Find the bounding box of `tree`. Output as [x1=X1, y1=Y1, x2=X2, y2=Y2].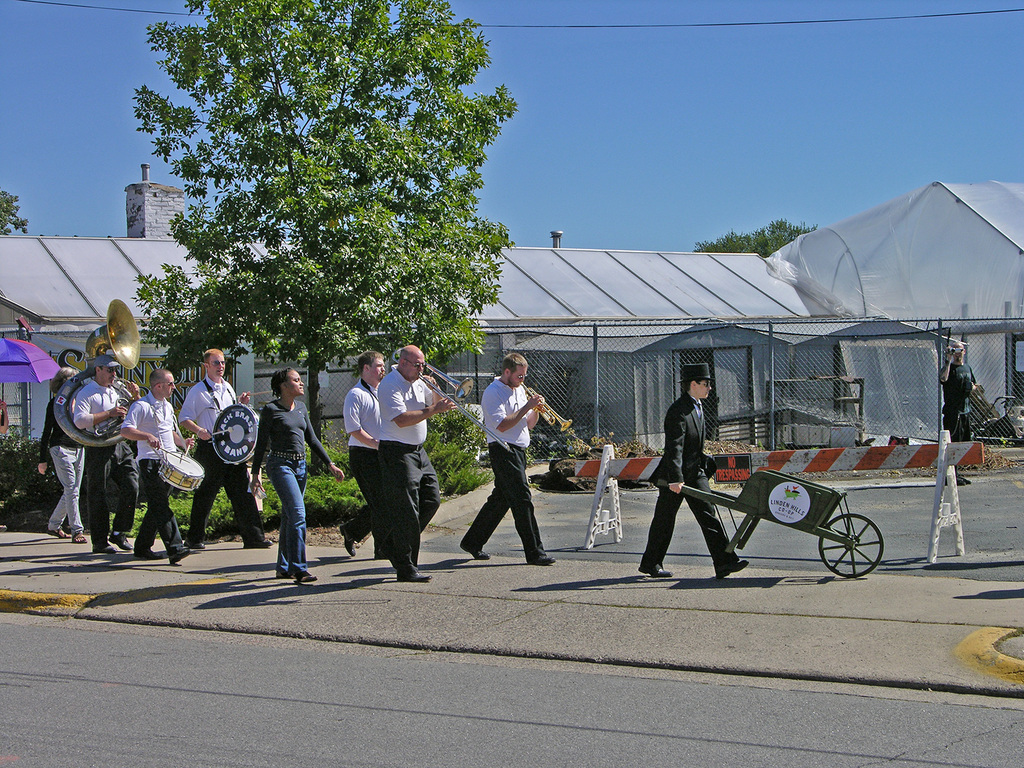
[x1=131, y1=0, x2=518, y2=476].
